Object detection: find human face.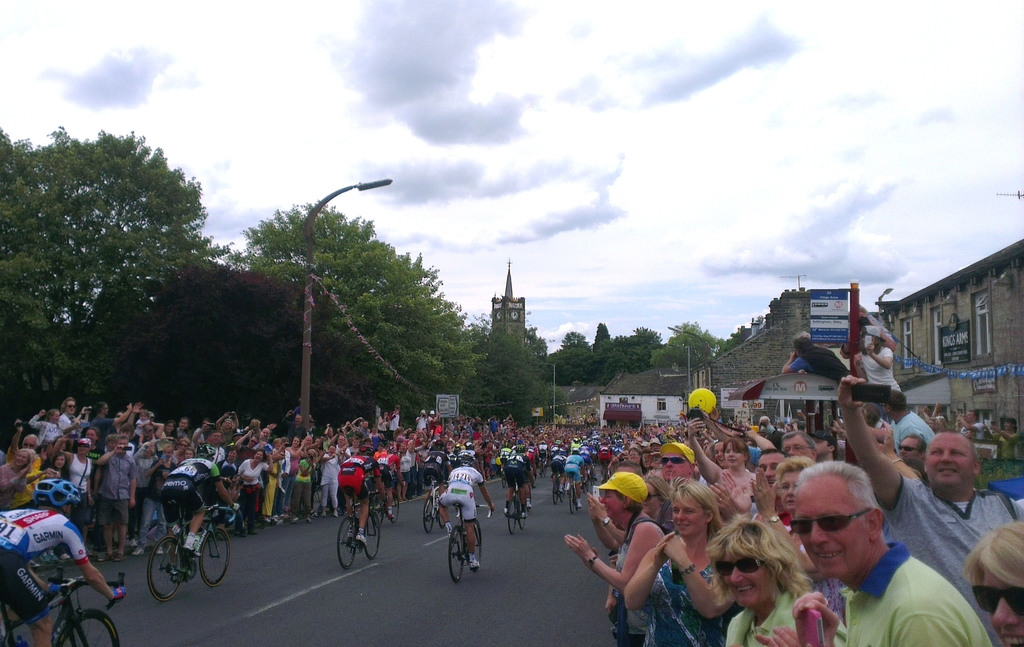
detection(260, 427, 270, 440).
